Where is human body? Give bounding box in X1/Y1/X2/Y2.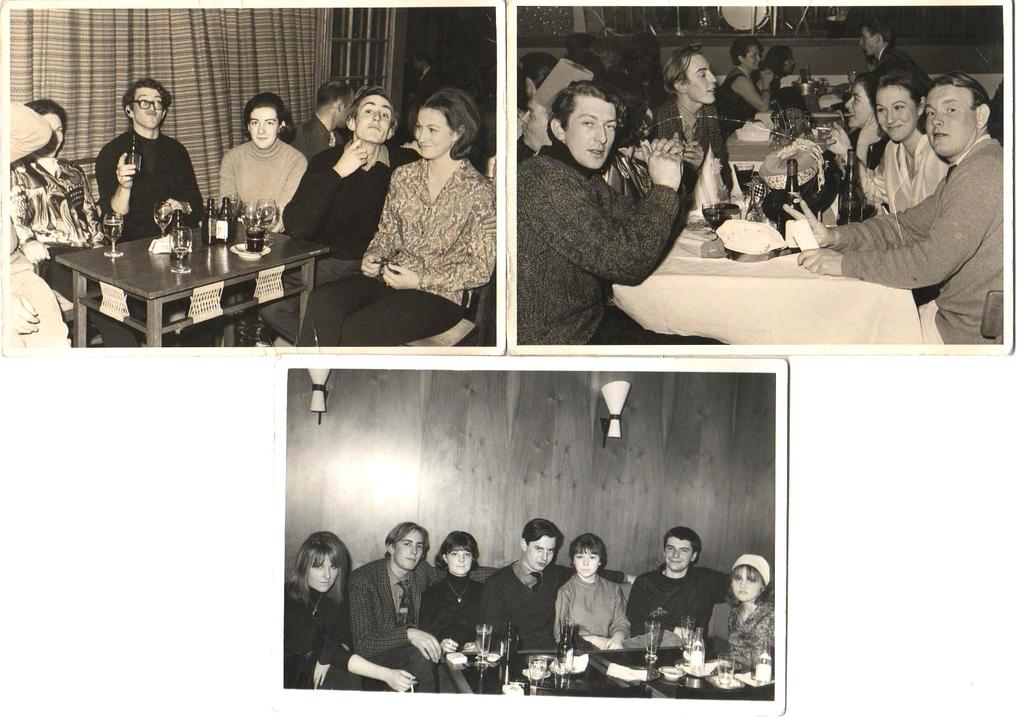
557/570/634/659.
